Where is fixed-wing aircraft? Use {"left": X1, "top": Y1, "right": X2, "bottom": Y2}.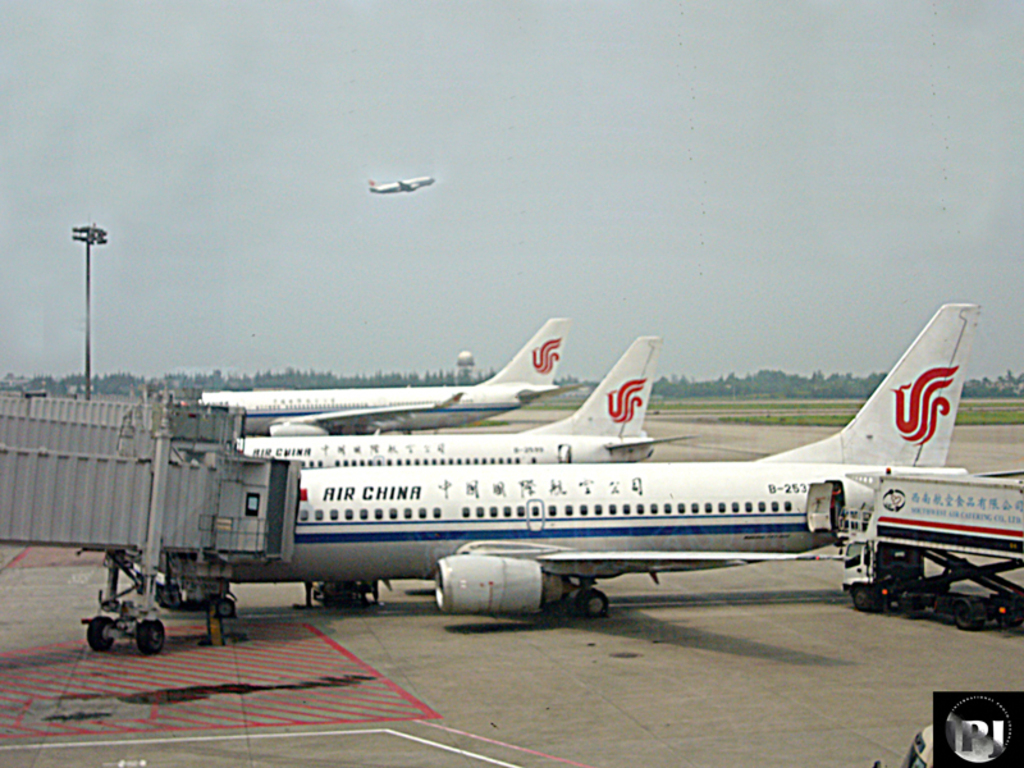
{"left": 230, "top": 329, "right": 689, "bottom": 463}.
